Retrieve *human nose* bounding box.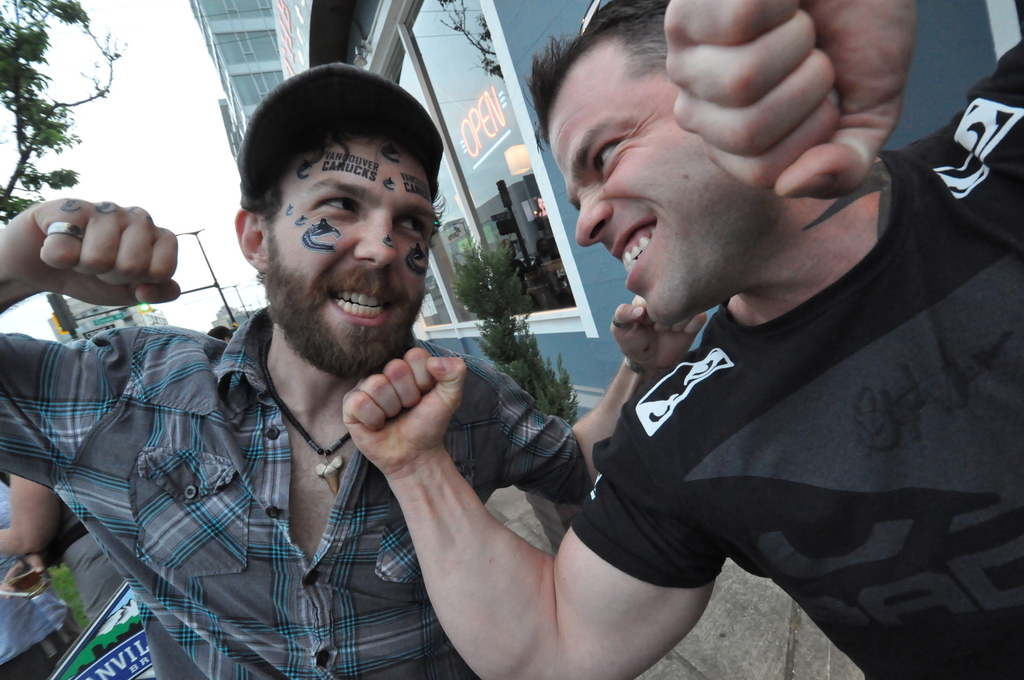
Bounding box: box(573, 189, 617, 248).
